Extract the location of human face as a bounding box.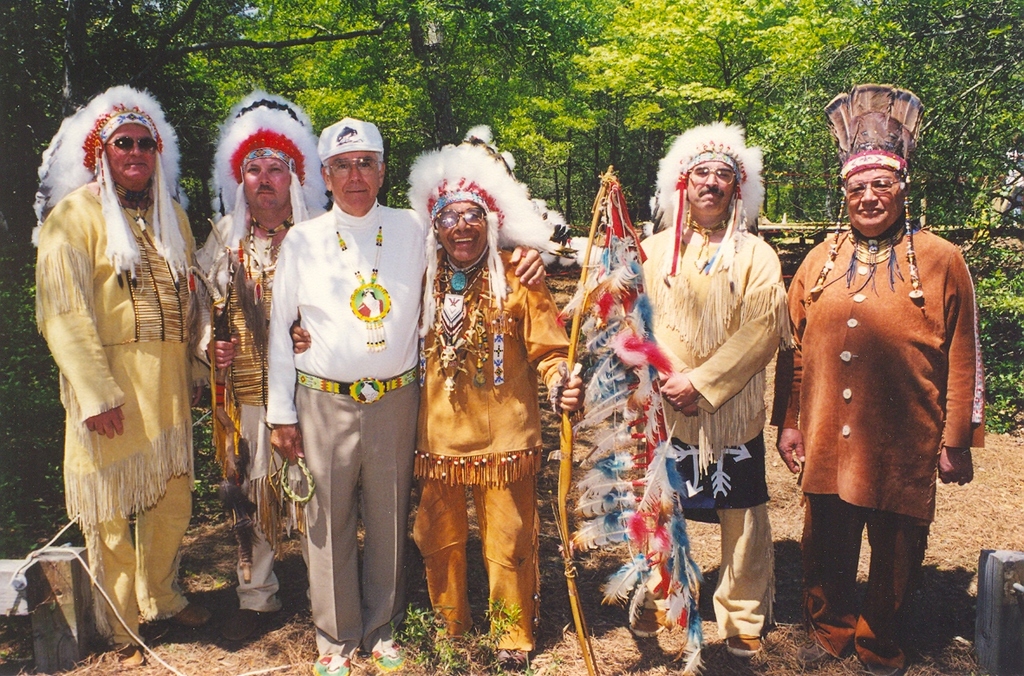
x1=444, y1=192, x2=484, y2=261.
